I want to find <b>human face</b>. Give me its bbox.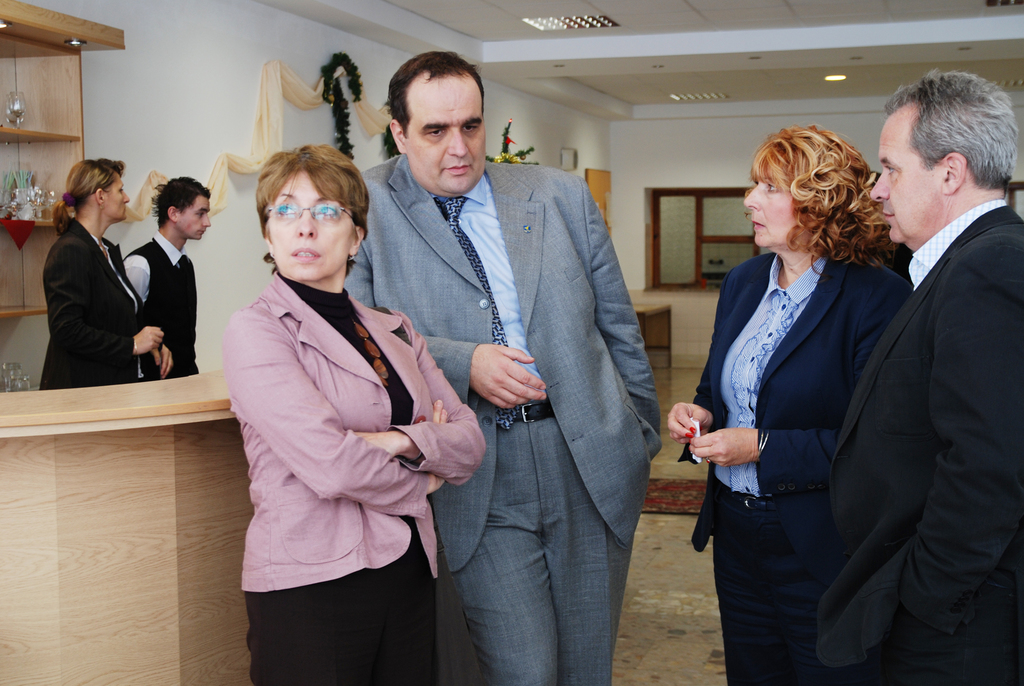
l=181, t=195, r=211, b=239.
